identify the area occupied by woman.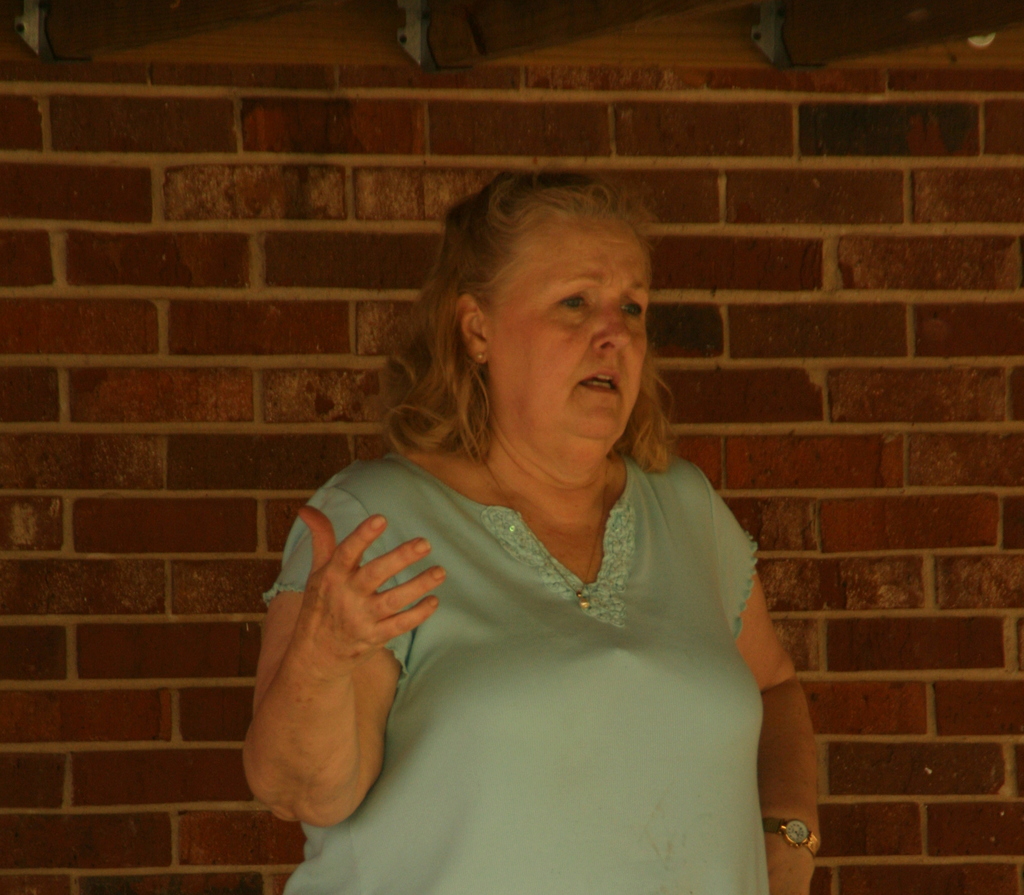
Area: x1=259, y1=179, x2=803, y2=871.
